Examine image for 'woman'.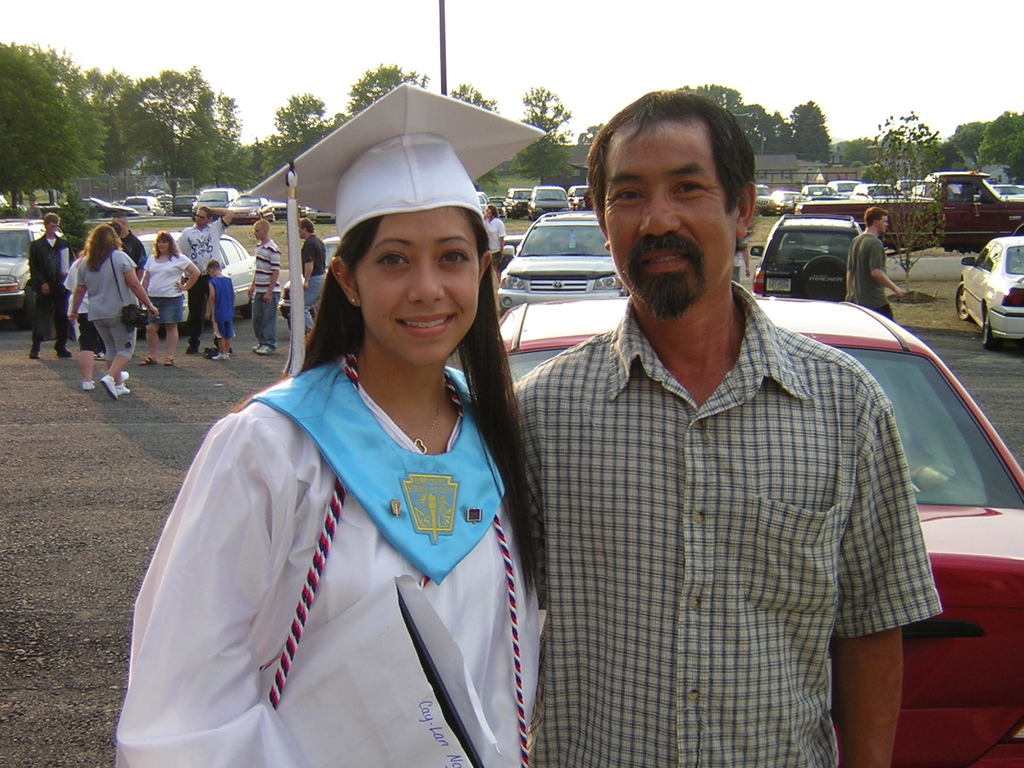
Examination result: [left=63, top=244, right=127, bottom=391].
